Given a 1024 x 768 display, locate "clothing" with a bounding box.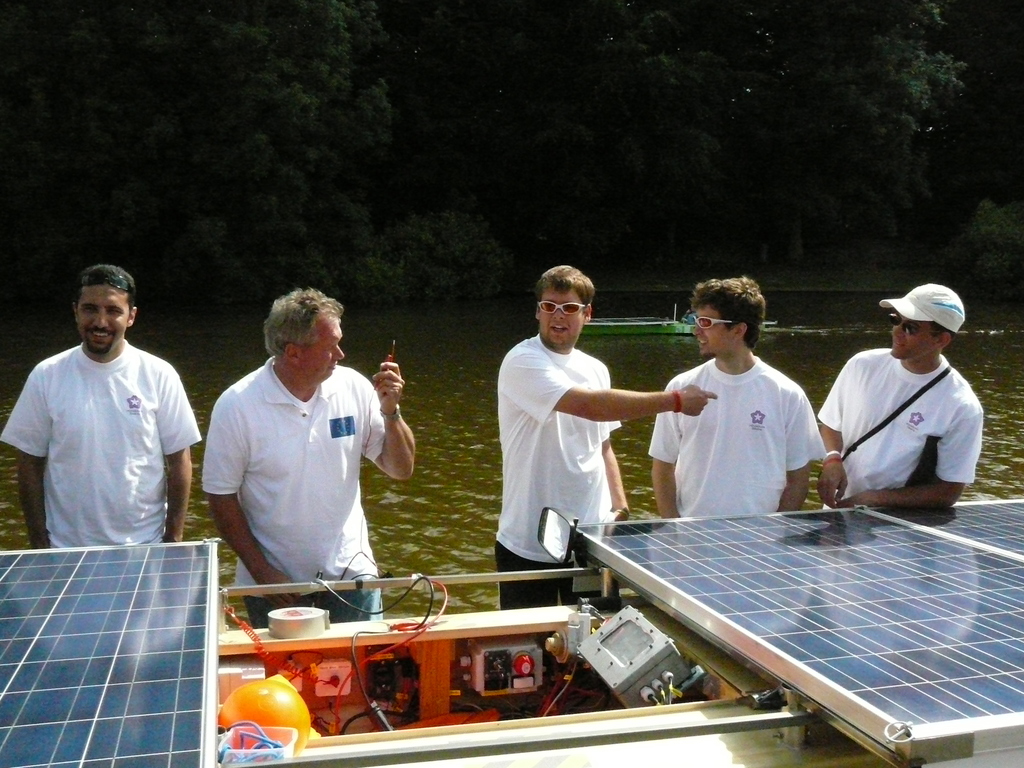
Located: [left=496, top=337, right=620, bottom=564].
